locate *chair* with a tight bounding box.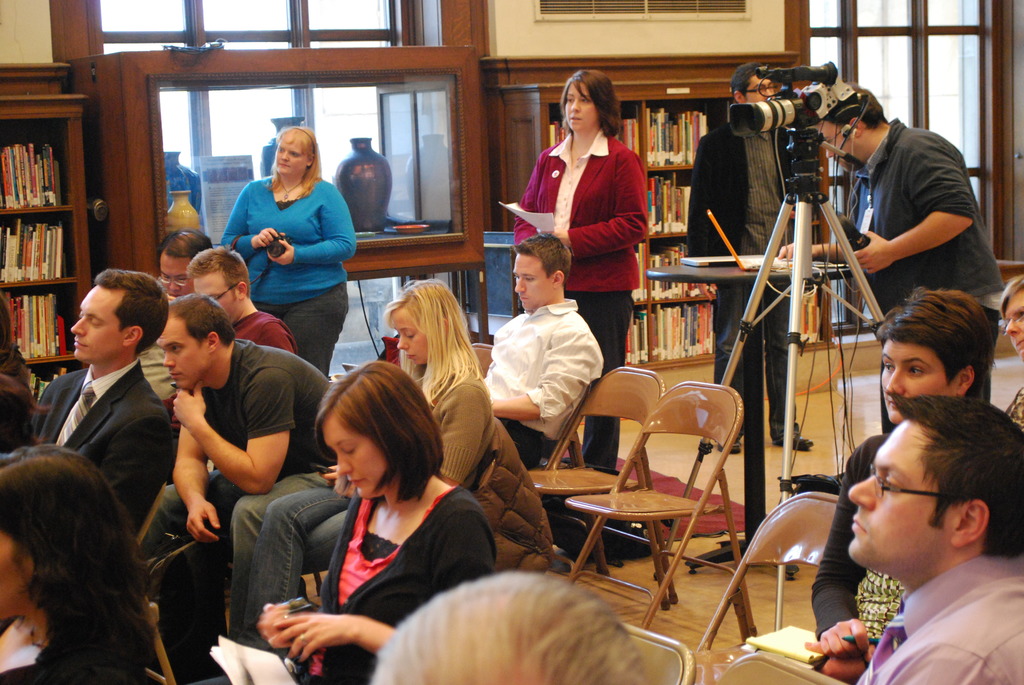
box=[566, 380, 766, 637].
